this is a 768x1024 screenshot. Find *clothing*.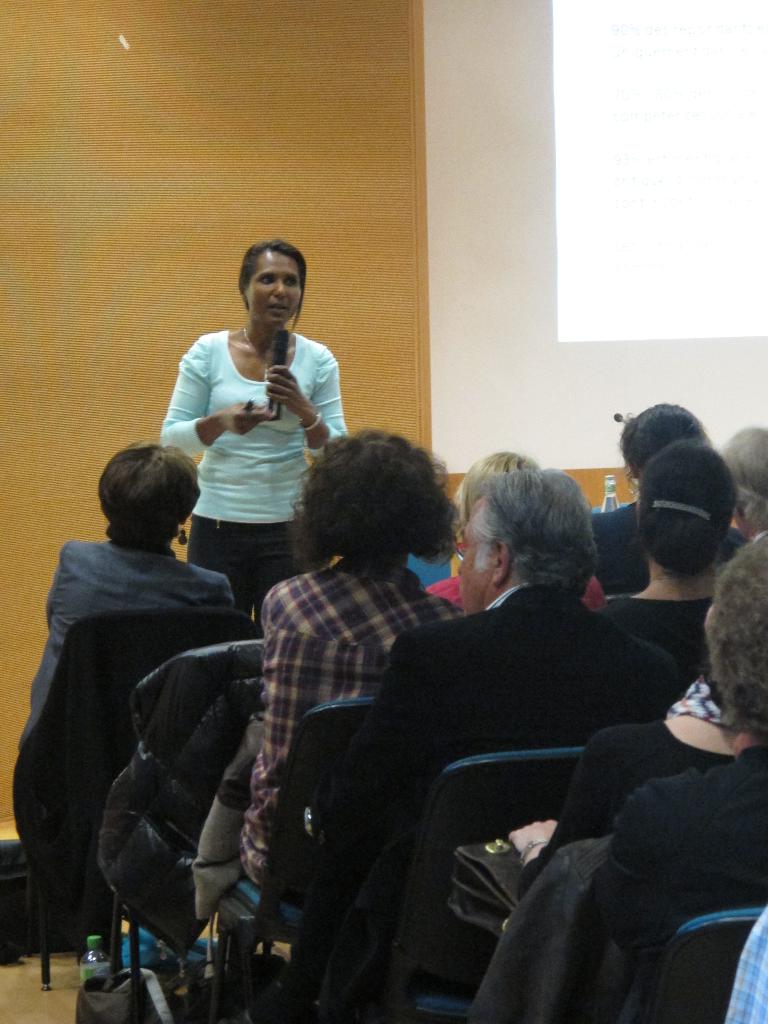
Bounding box: <box>439,572,467,610</box>.
